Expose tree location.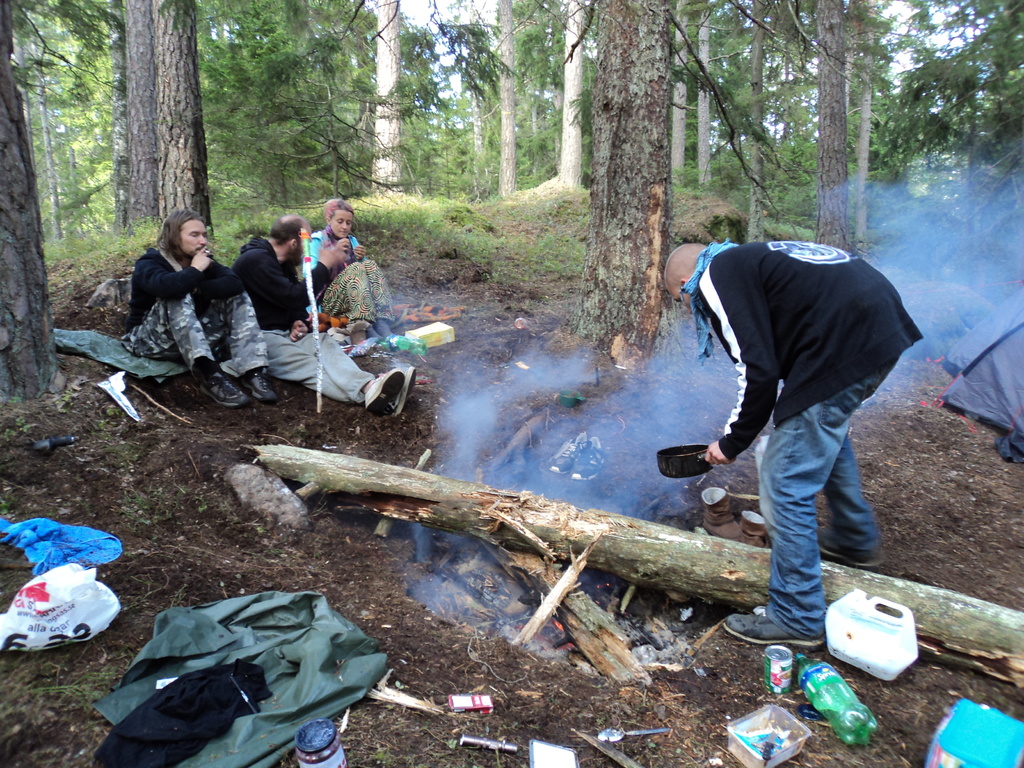
Exposed at region(856, 4, 879, 242).
